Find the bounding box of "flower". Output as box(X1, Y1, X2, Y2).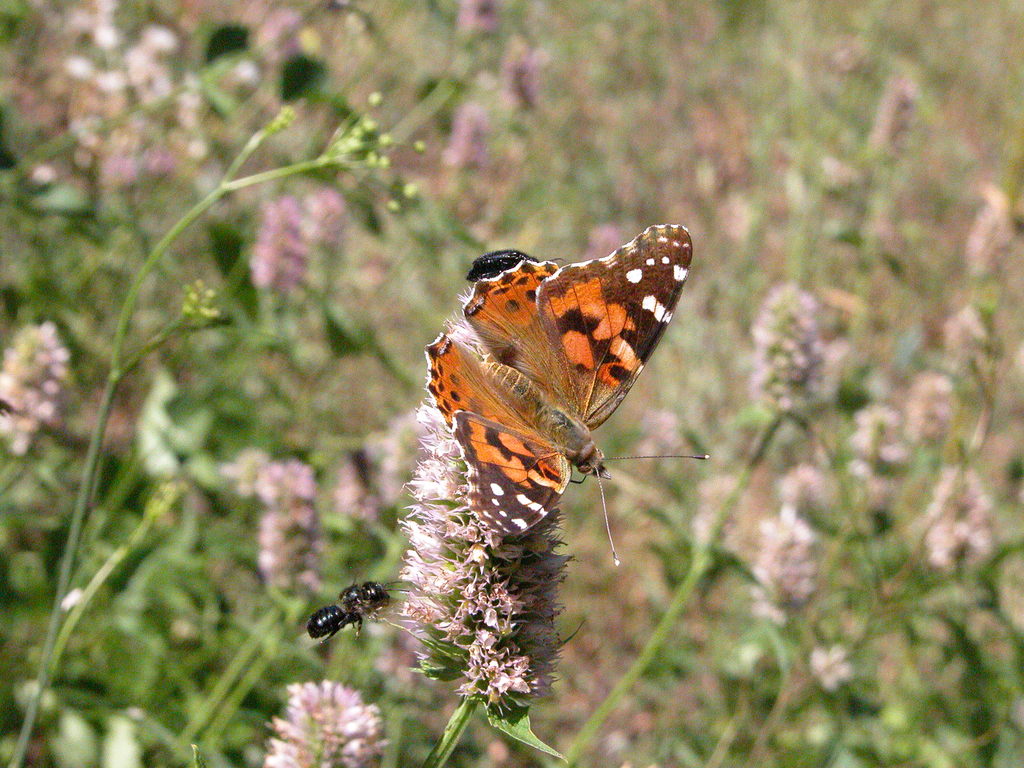
box(394, 396, 572, 707).
